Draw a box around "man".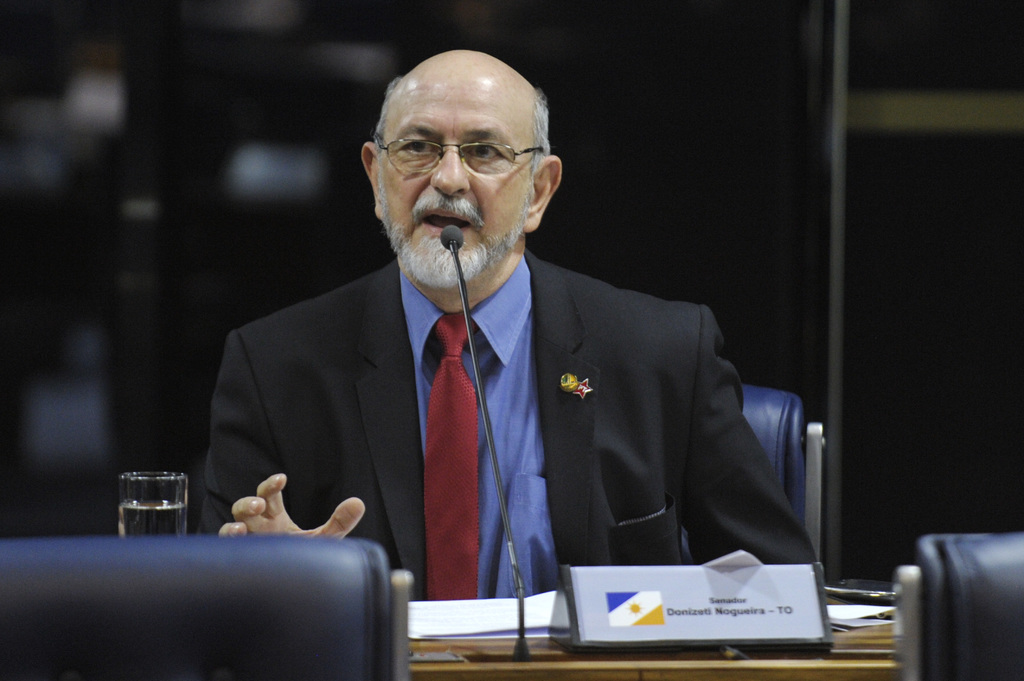
pyautogui.locateOnScreen(188, 49, 830, 609).
